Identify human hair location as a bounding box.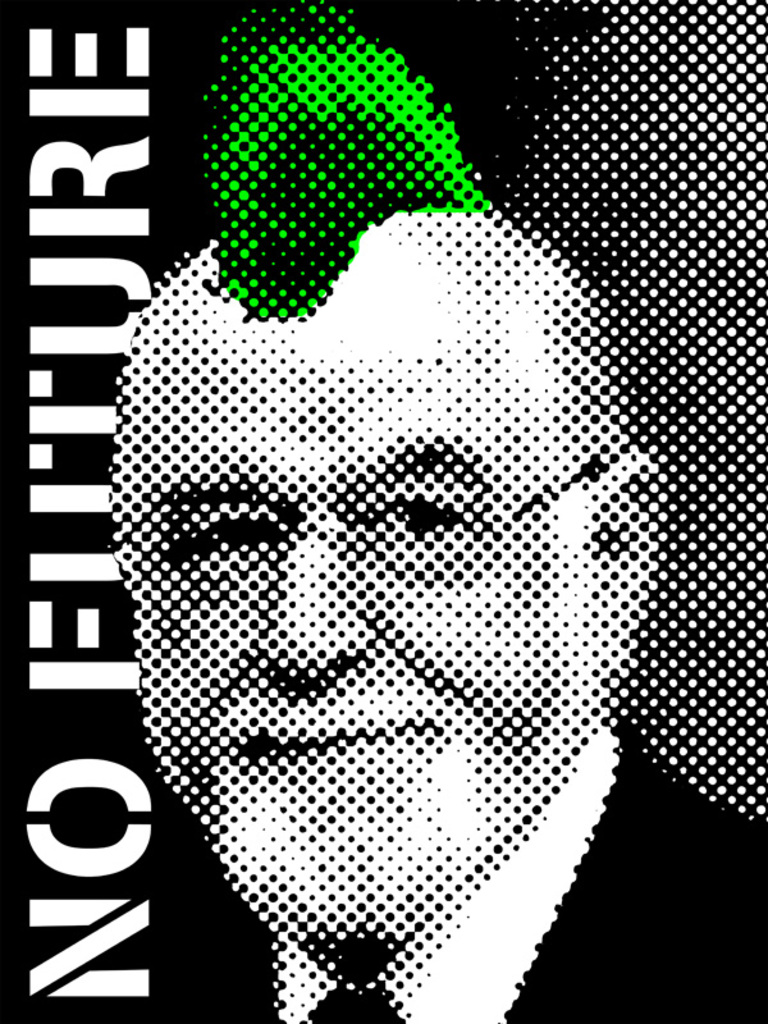
region(201, 0, 490, 312).
